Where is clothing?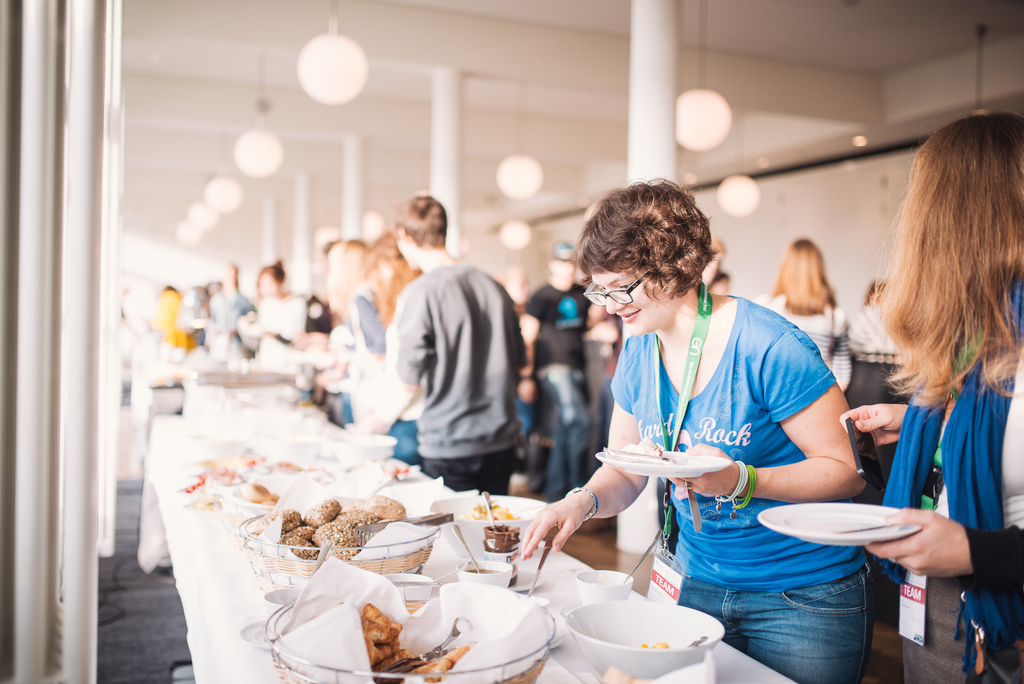
l=769, t=295, r=851, b=389.
